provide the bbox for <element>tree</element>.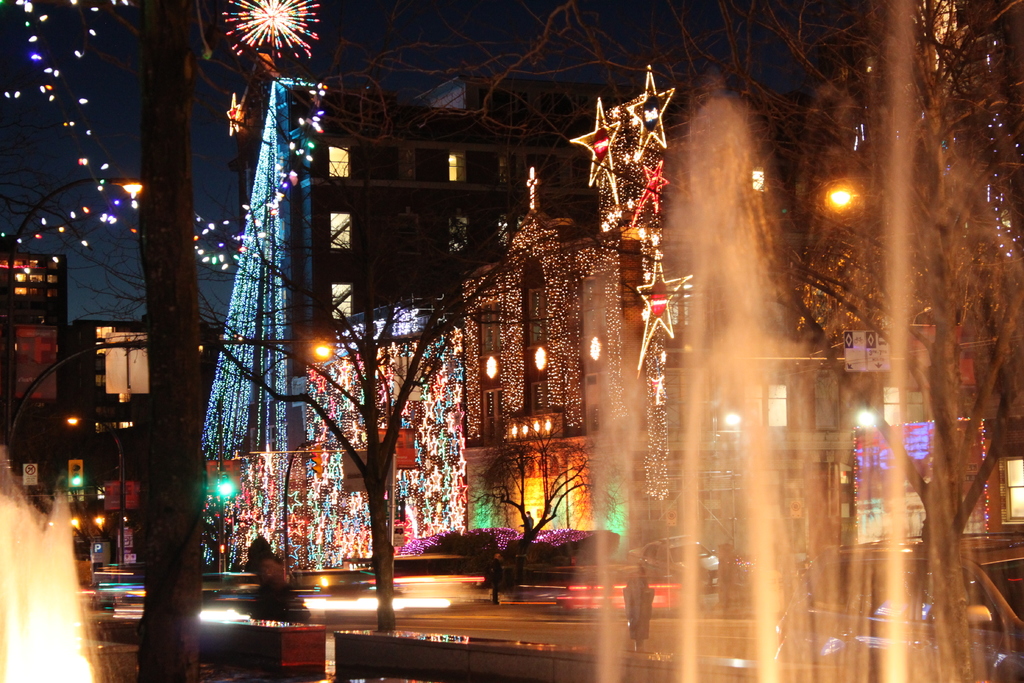
bbox=(131, 0, 206, 682).
